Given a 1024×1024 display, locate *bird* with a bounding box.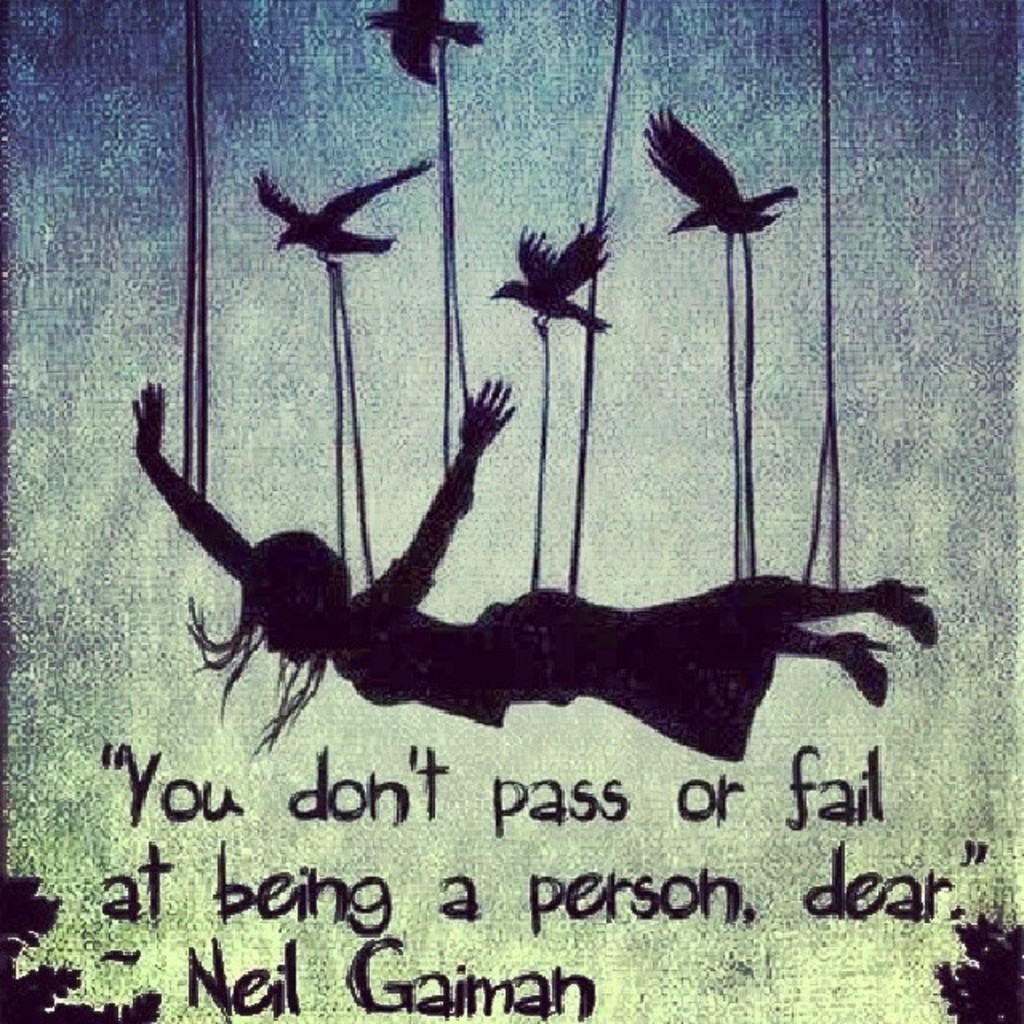
Located: (left=640, top=104, right=798, bottom=240).
